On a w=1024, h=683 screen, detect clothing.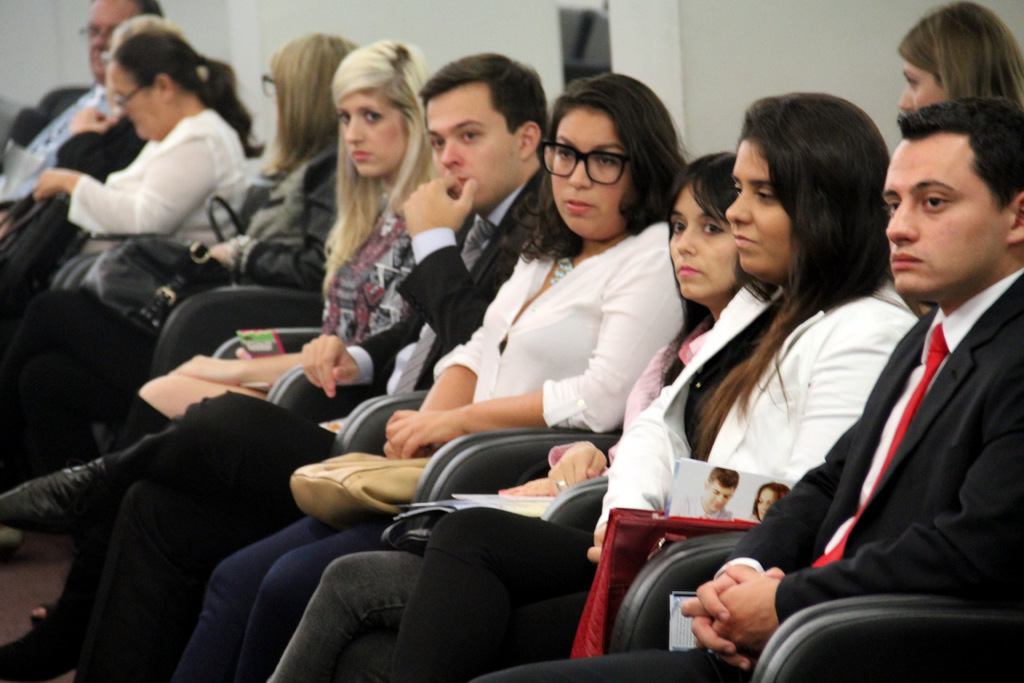
l=63, t=106, r=265, b=249.
